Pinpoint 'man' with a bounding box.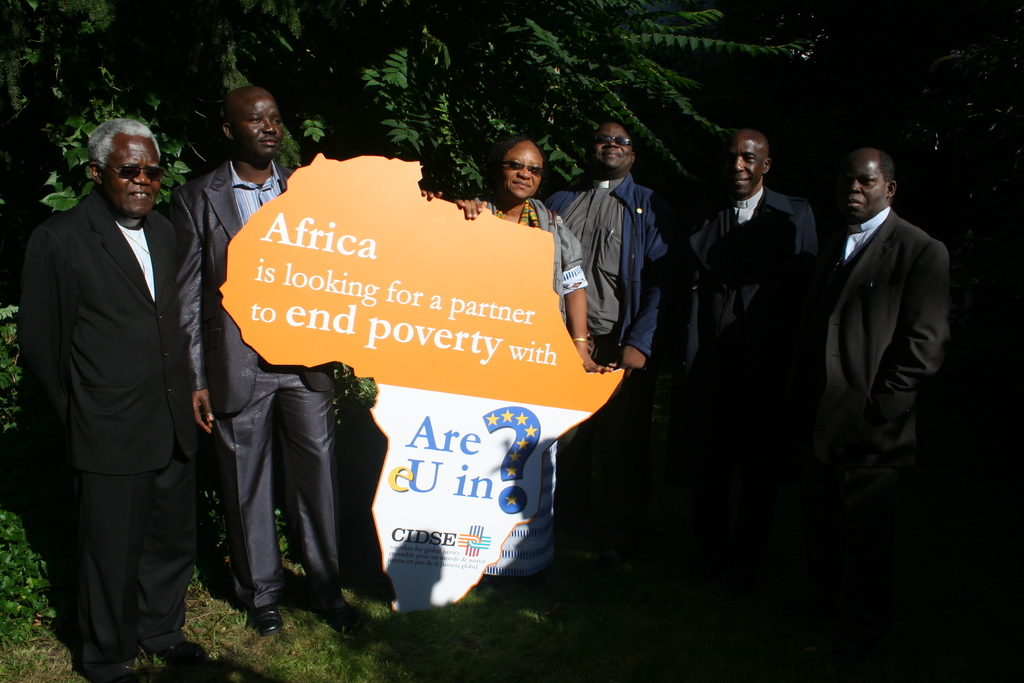
(170,81,442,636).
